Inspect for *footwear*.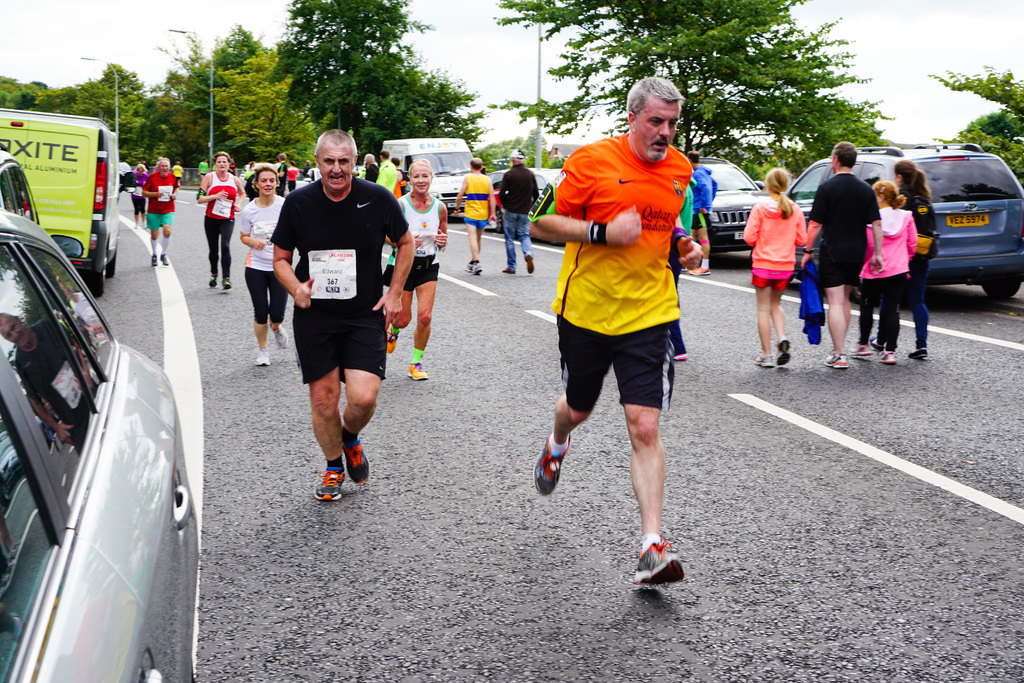
Inspection: x1=271, y1=325, x2=287, y2=346.
